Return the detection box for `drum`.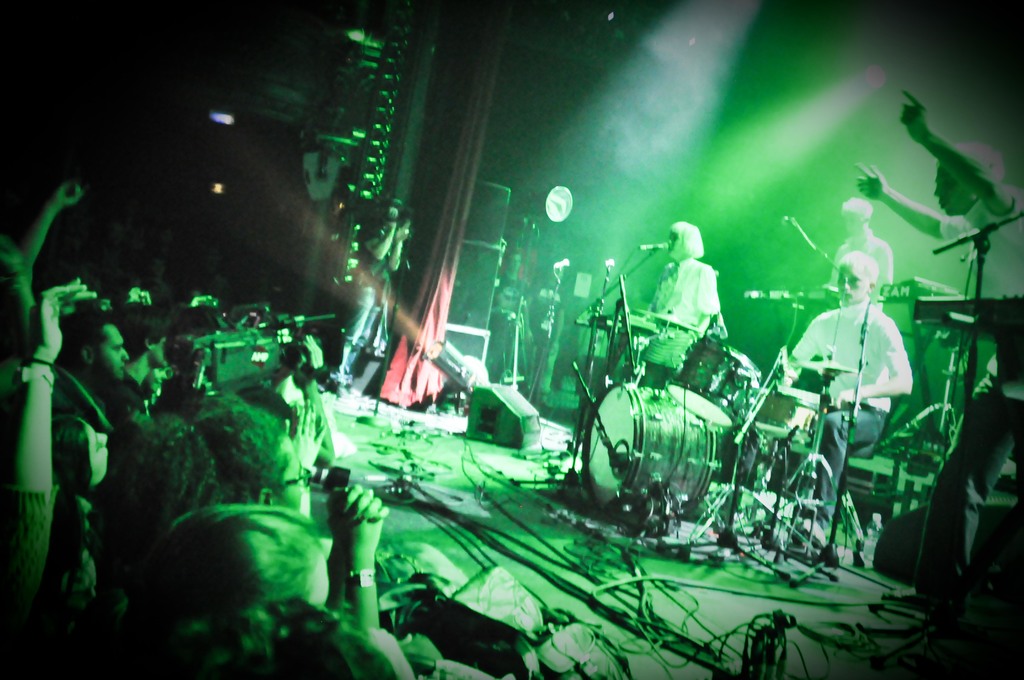
{"x1": 659, "y1": 327, "x2": 769, "y2": 430}.
